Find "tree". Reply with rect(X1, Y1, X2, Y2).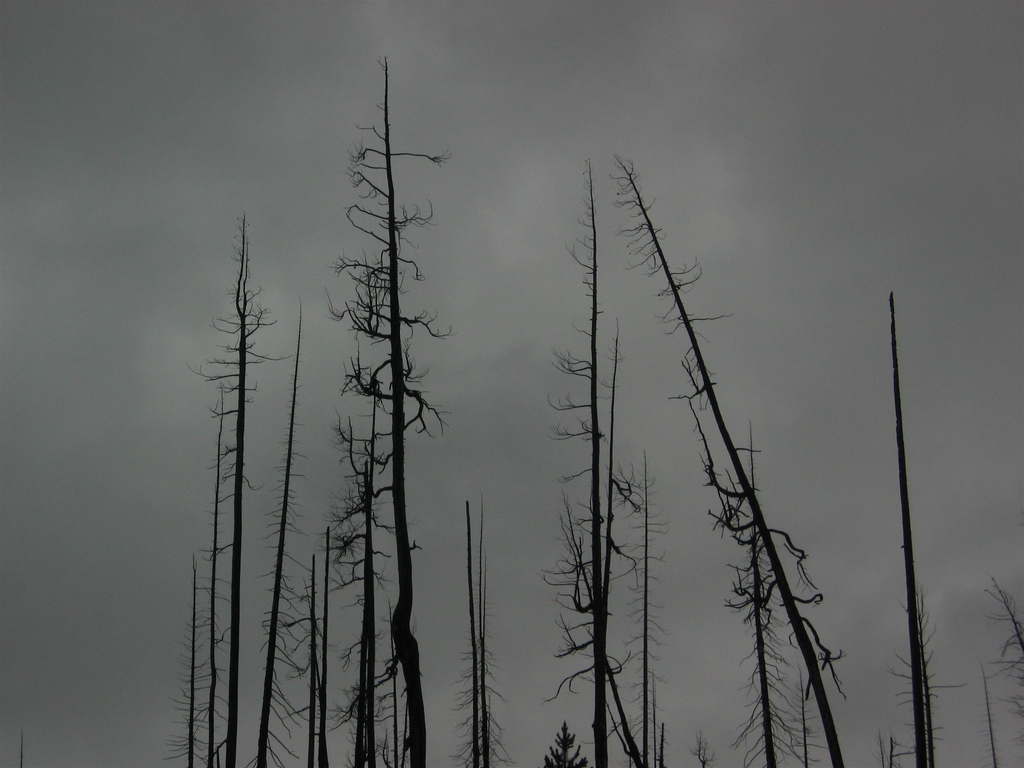
rect(105, 85, 879, 748).
